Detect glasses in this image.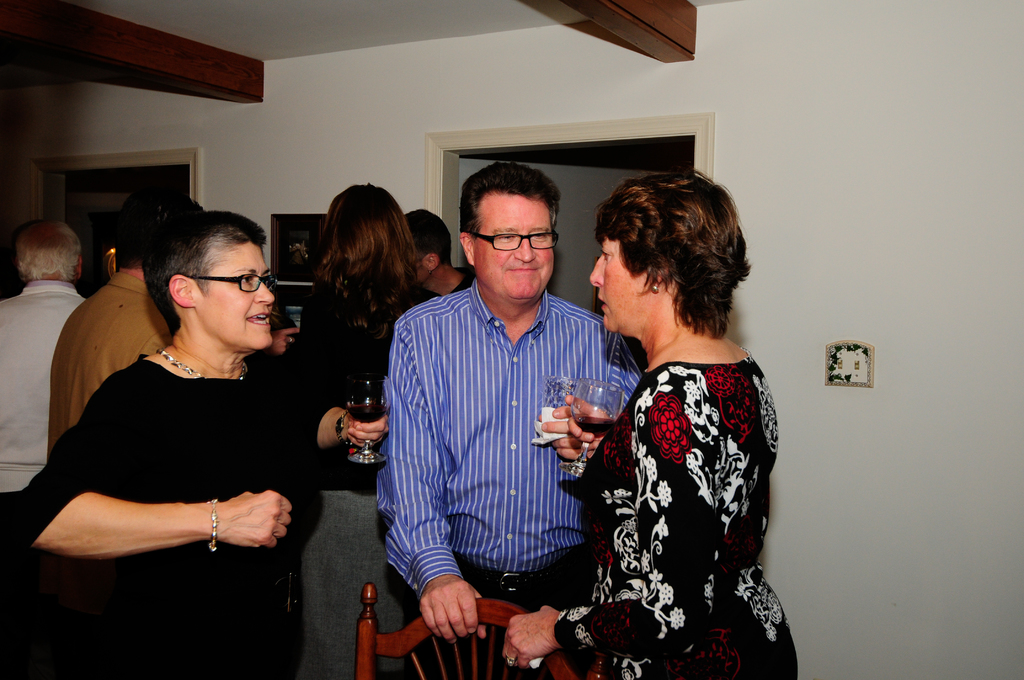
Detection: (left=463, top=218, right=571, bottom=260).
